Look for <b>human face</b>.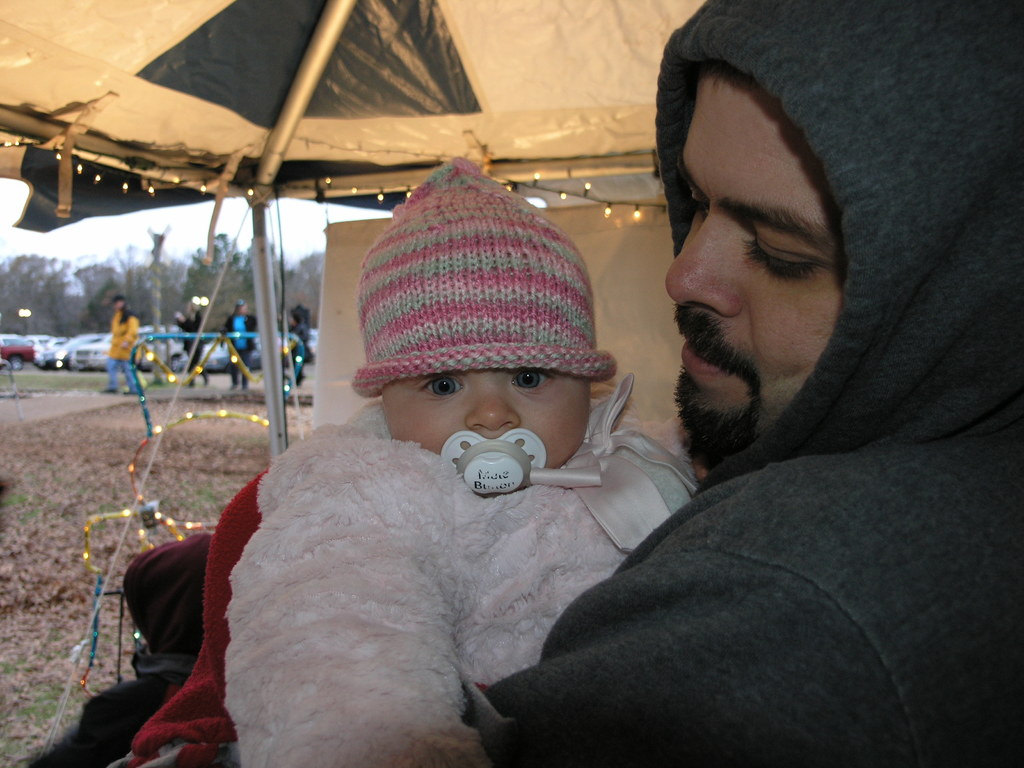
Found: 664, 68, 842, 467.
